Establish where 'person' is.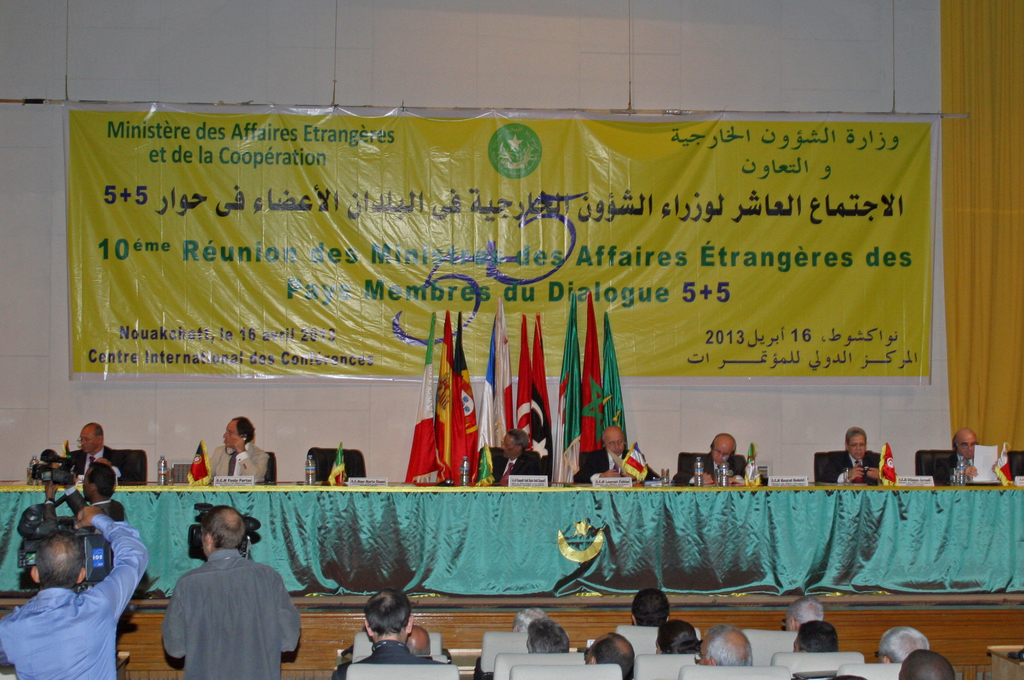
Established at select_region(147, 504, 293, 679).
